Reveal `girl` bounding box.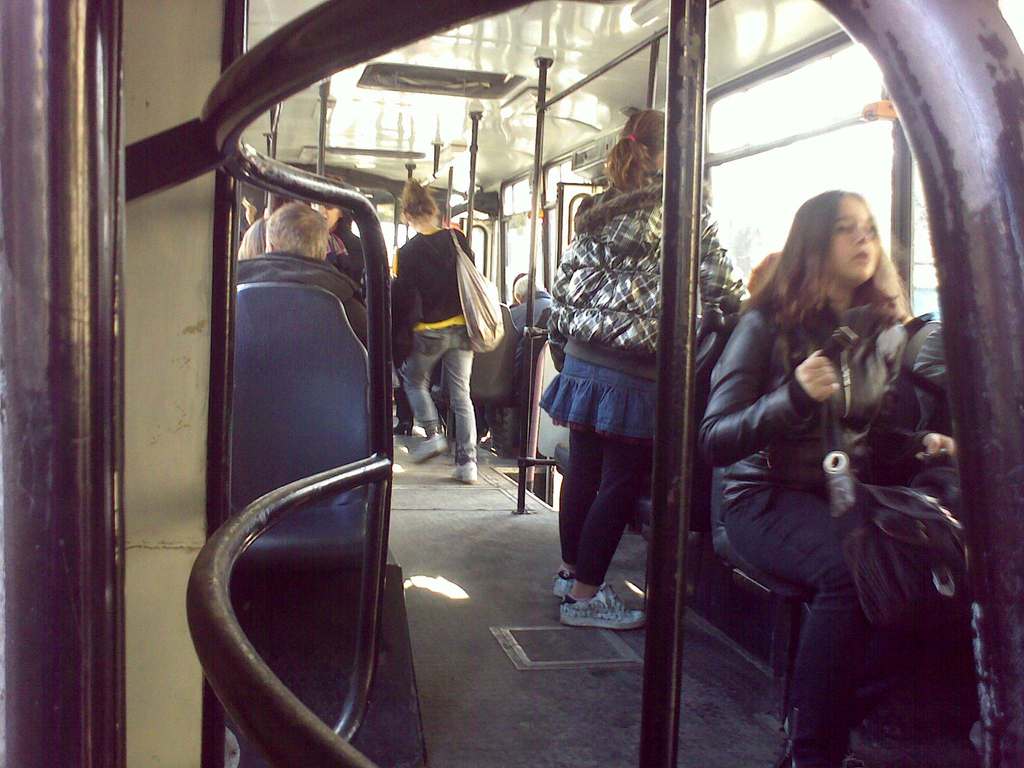
Revealed: left=697, top=180, right=938, bottom=767.
